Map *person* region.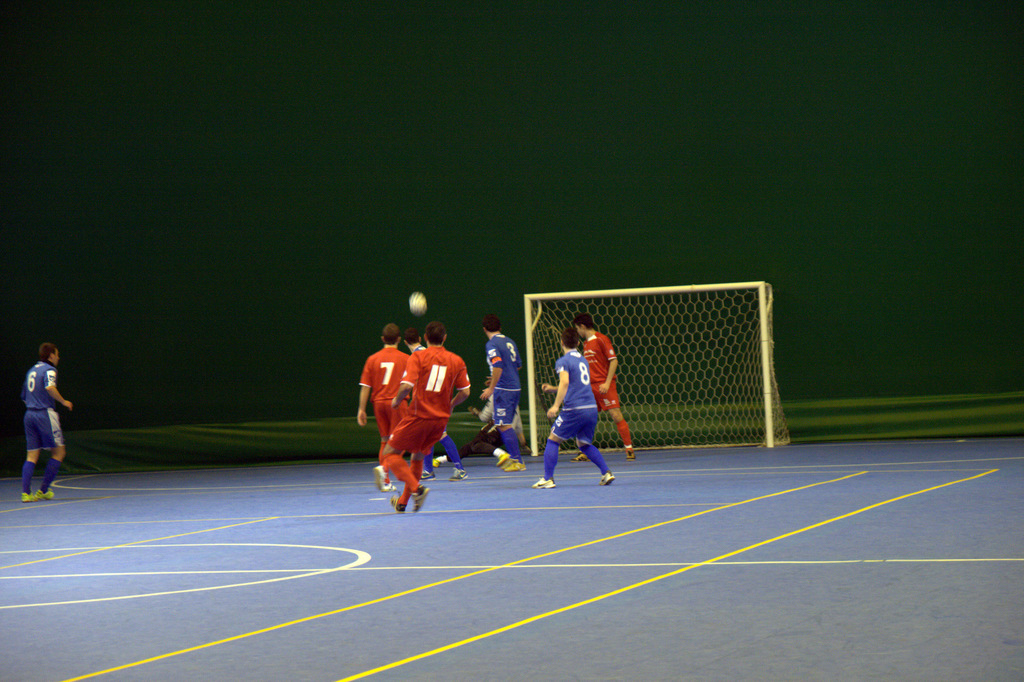
Mapped to crop(403, 324, 473, 482).
